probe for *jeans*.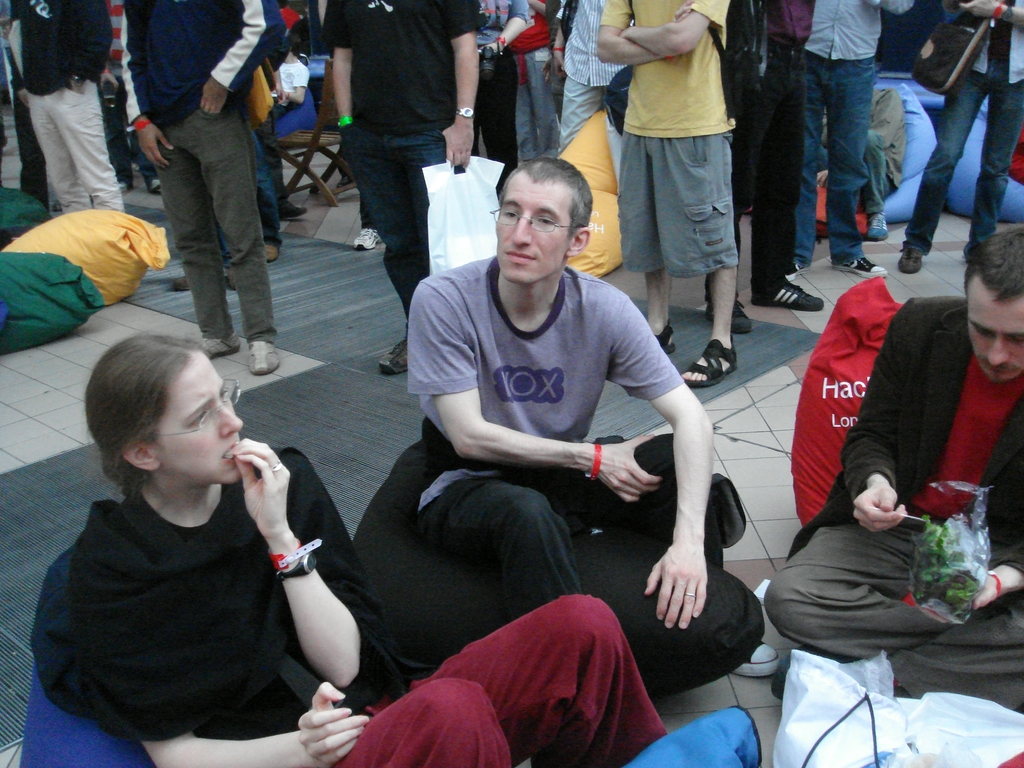
Probe result: Rect(793, 46, 871, 263).
